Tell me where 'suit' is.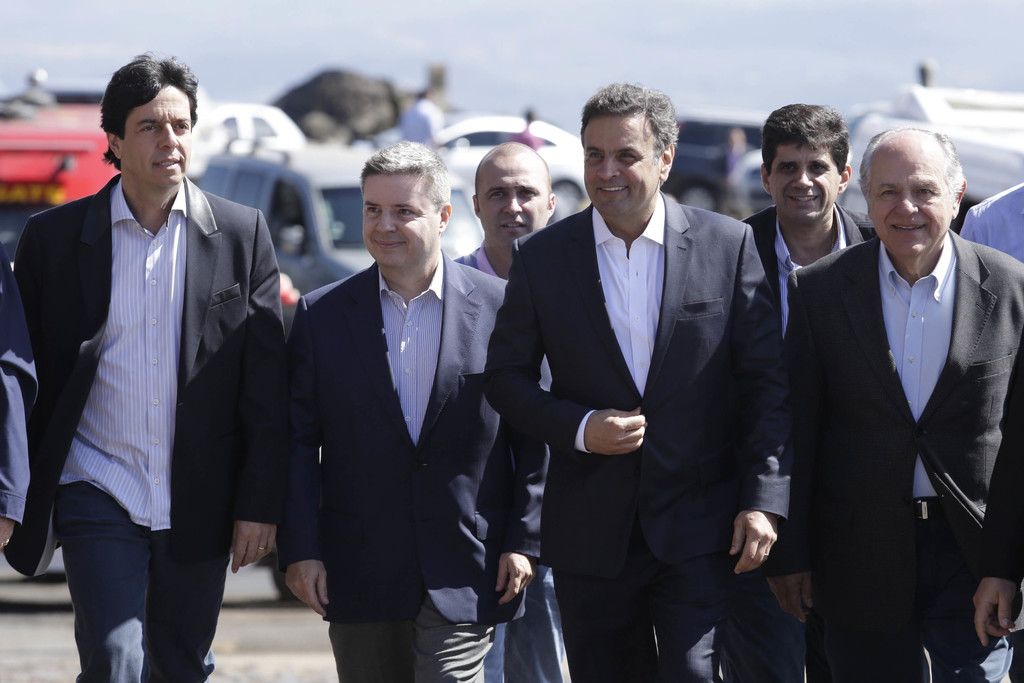
'suit' is at box(6, 165, 285, 682).
